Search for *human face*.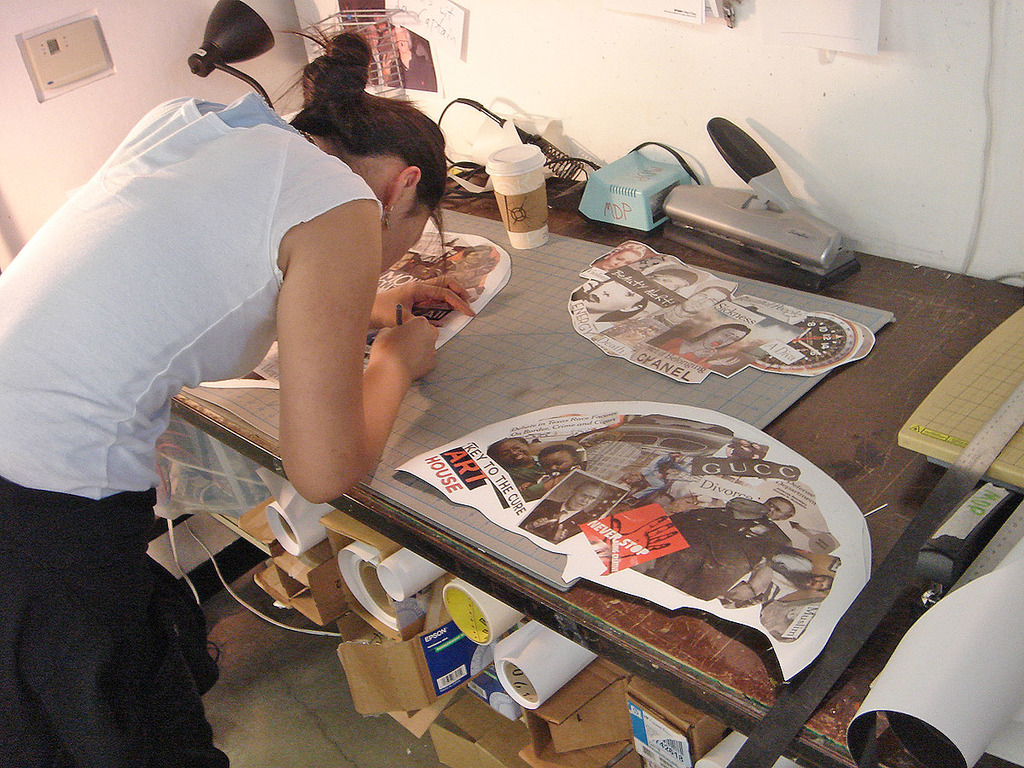
Found at 762,497,788,525.
